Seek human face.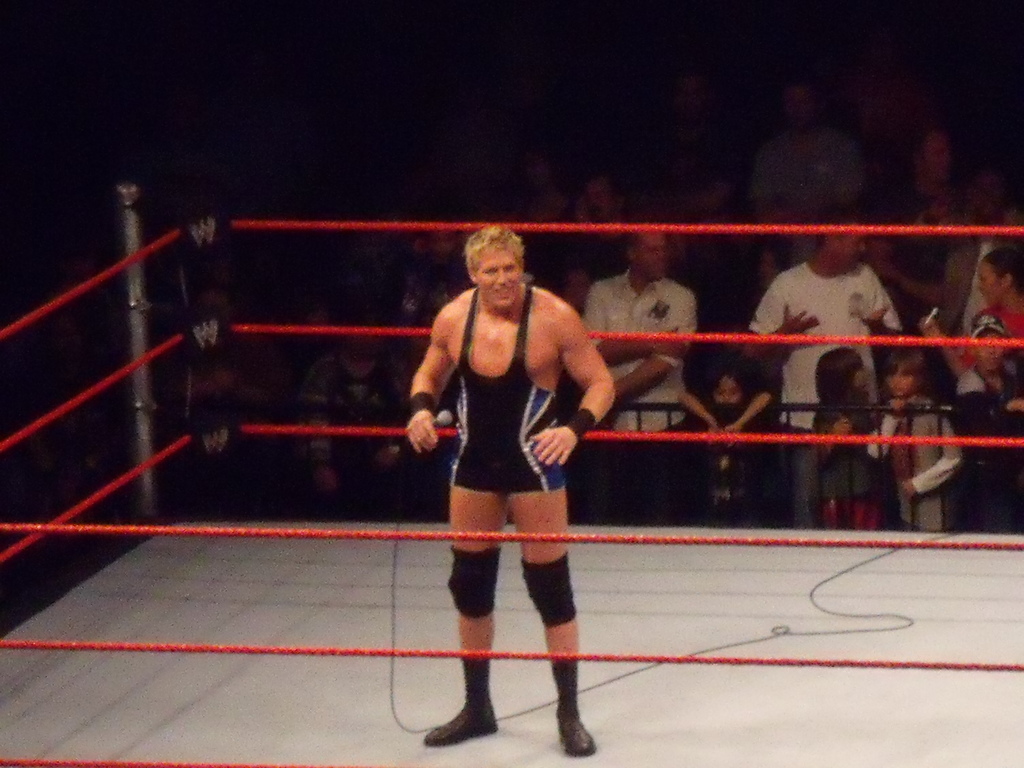
select_region(852, 362, 867, 386).
